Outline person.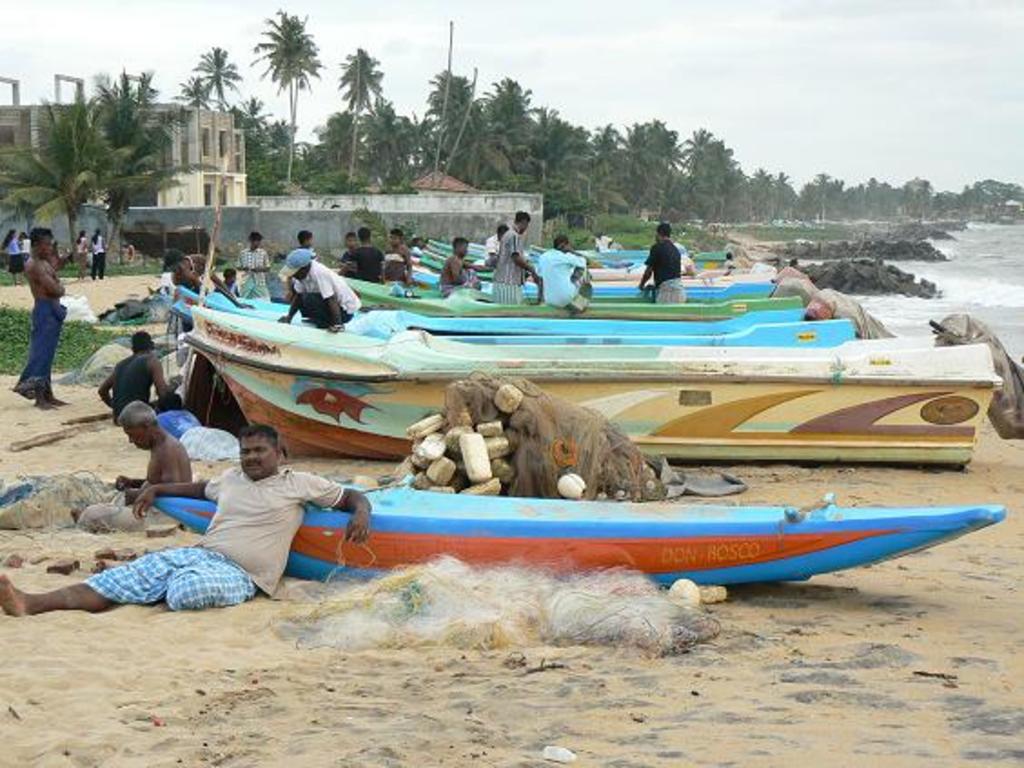
Outline: region(89, 232, 102, 281).
